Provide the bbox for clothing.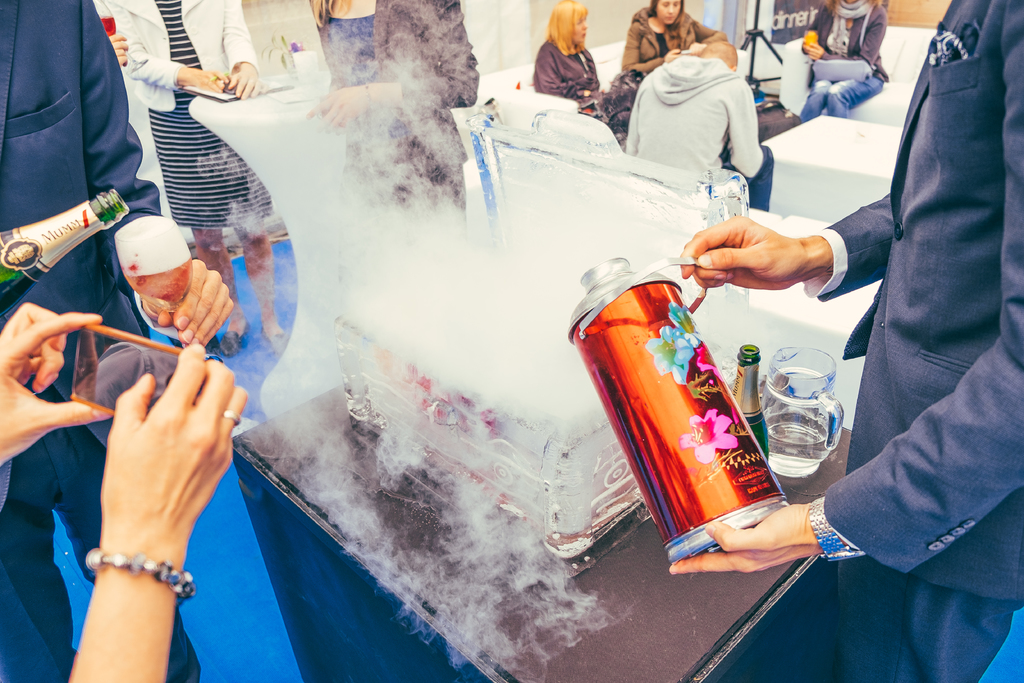
[left=801, top=0, right=1023, bottom=682].
